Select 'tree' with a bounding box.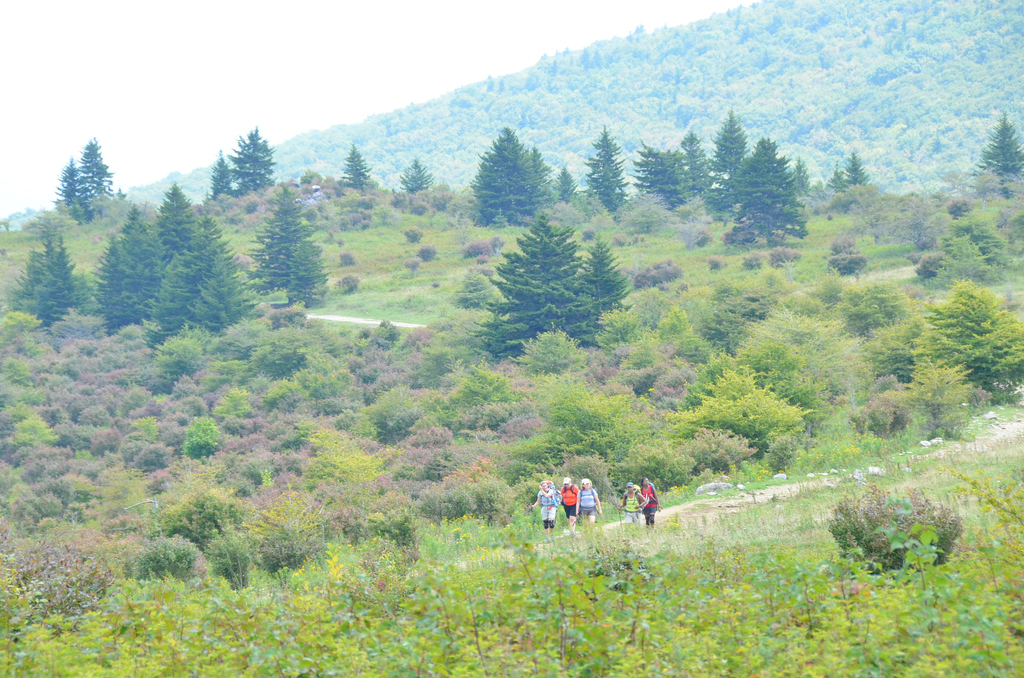
[x1=142, y1=214, x2=256, y2=351].
